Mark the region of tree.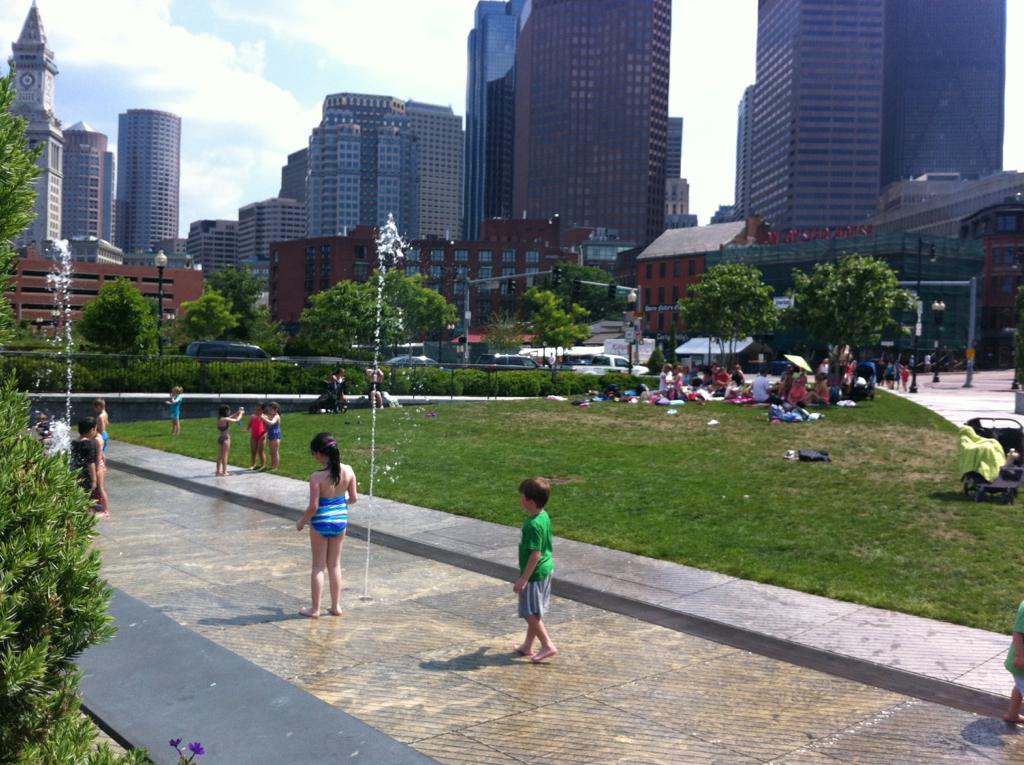
Region: bbox=(77, 275, 154, 359).
